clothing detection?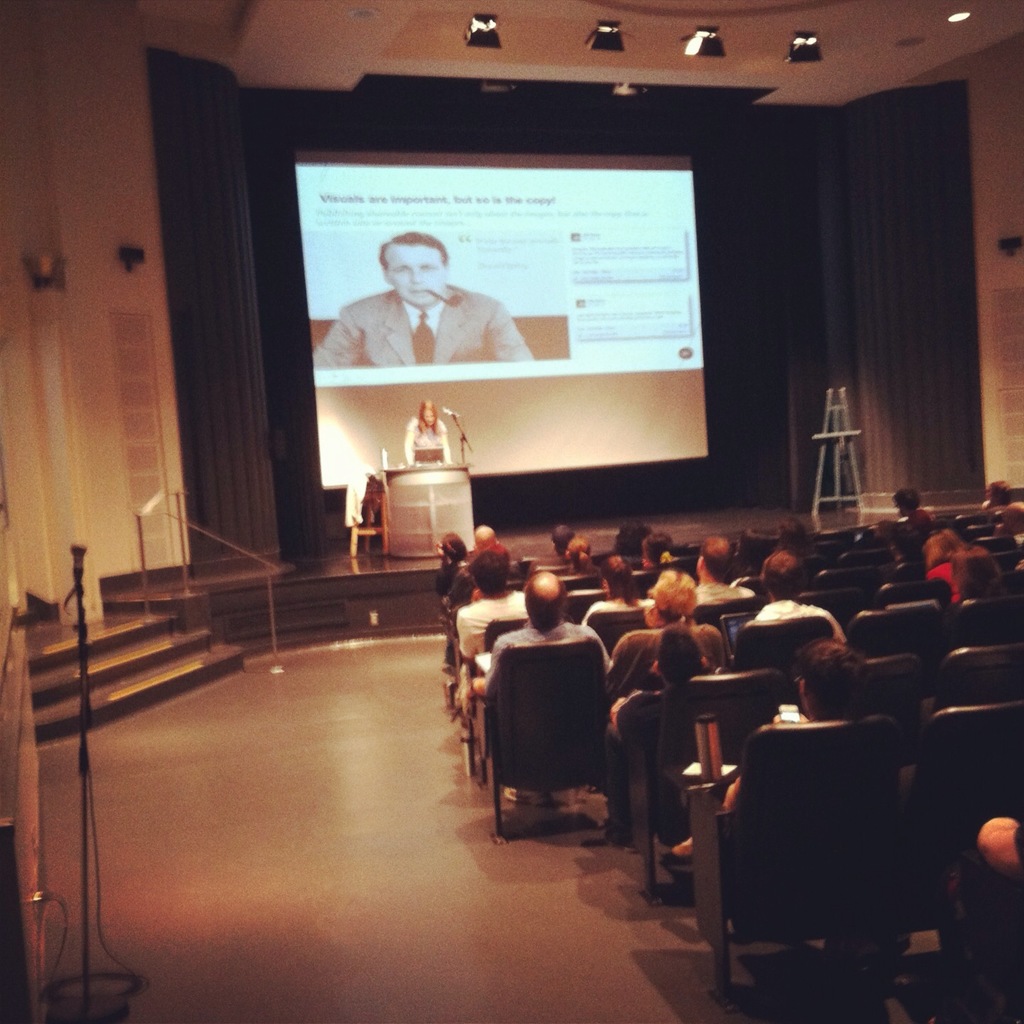
bbox=(479, 616, 621, 682)
